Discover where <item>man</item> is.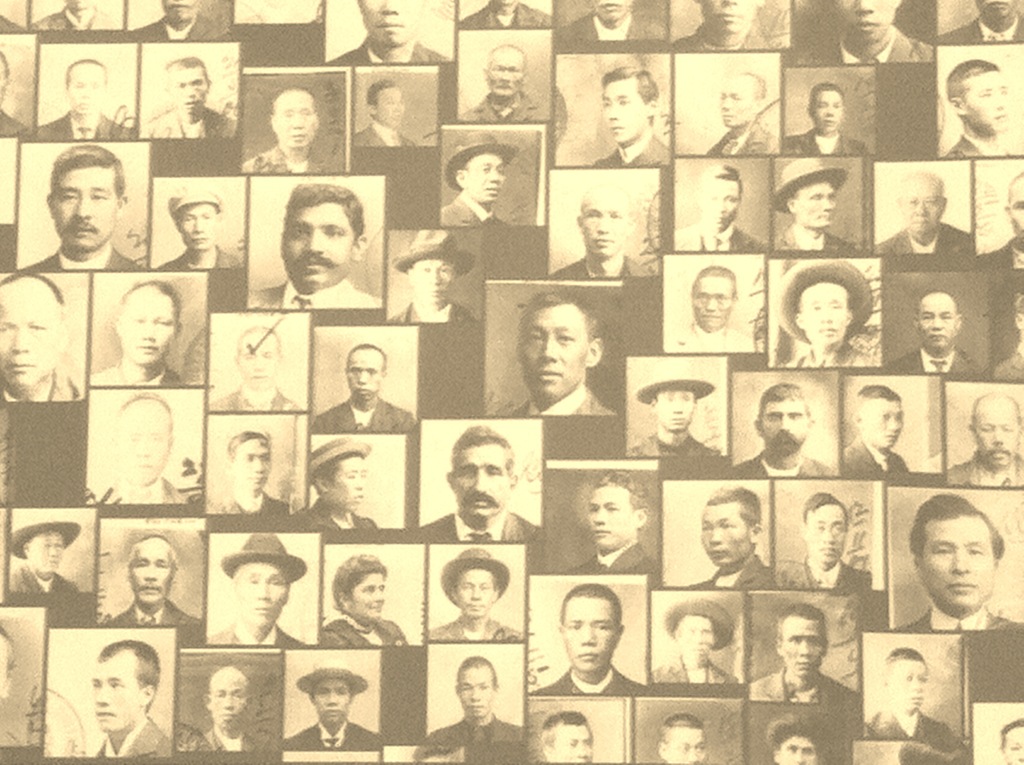
Discovered at bbox(0, 271, 84, 402).
